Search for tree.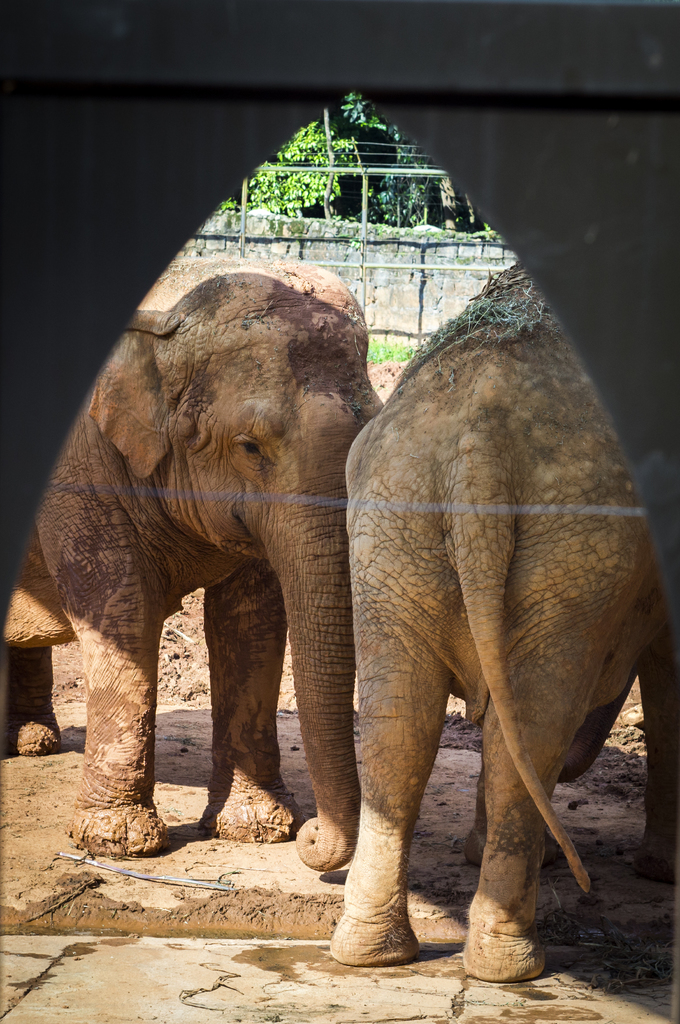
Found at rect(221, 90, 500, 239).
